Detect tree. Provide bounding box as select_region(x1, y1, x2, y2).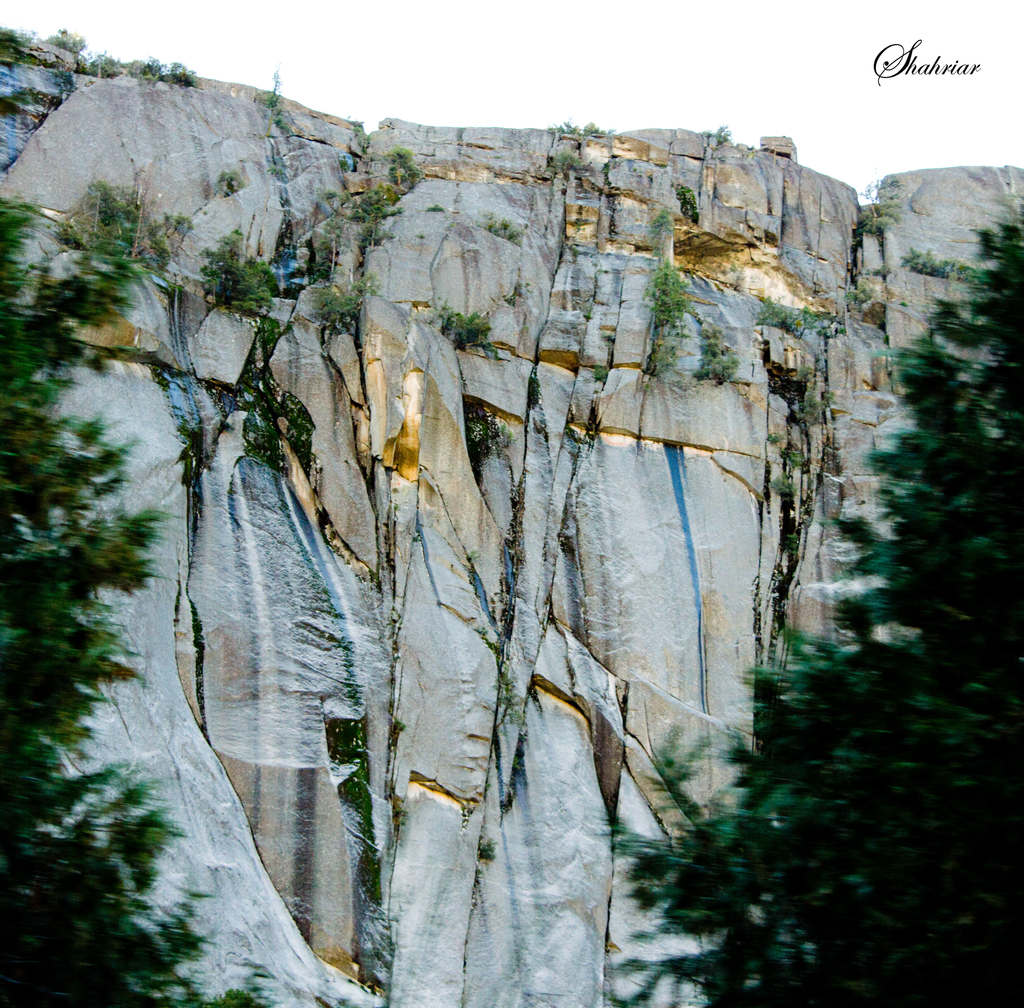
select_region(600, 210, 1023, 1007).
